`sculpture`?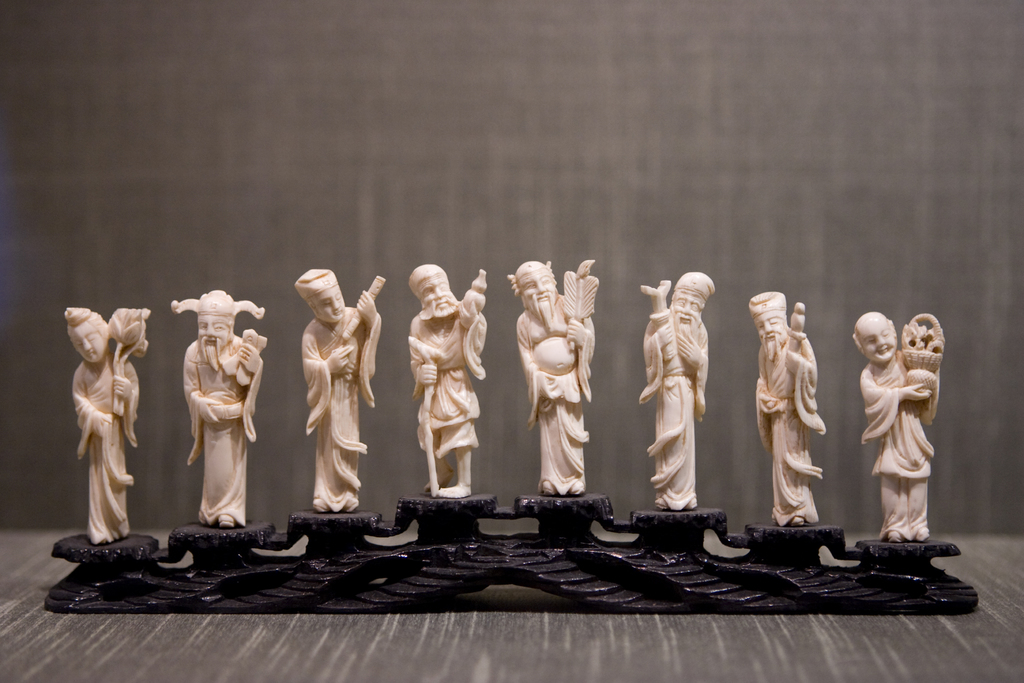
BBox(168, 292, 270, 528)
